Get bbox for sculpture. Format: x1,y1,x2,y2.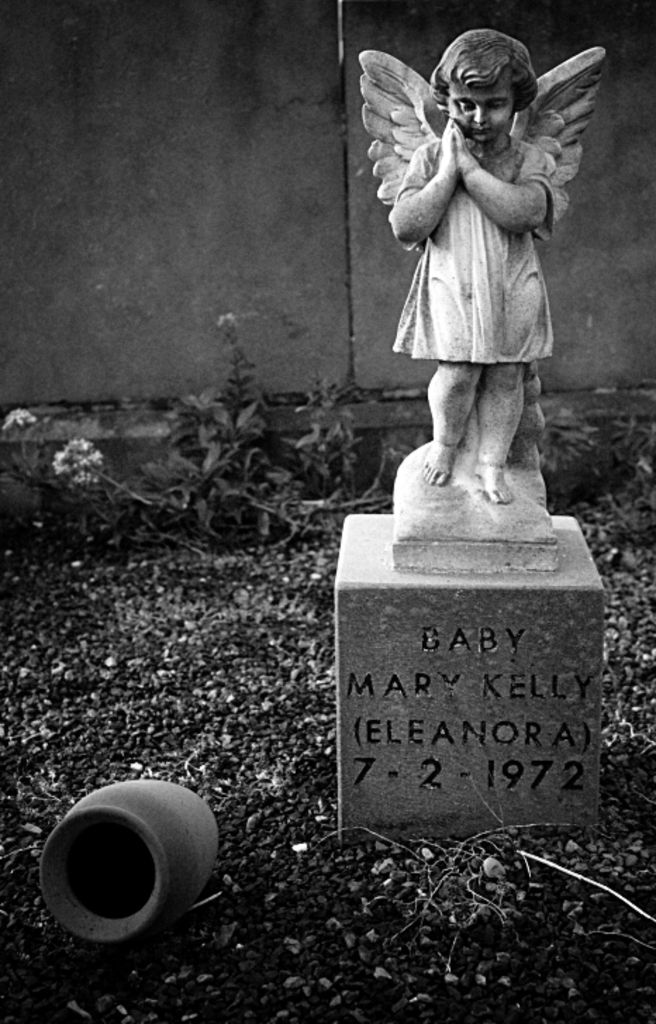
367,18,590,510.
